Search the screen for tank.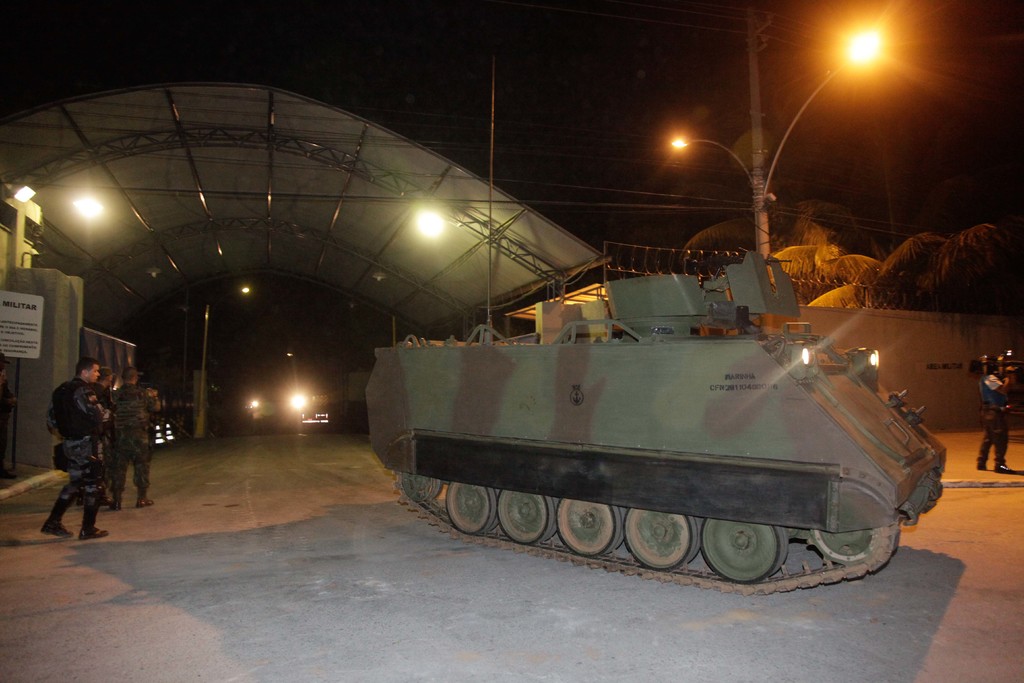
Found at <box>362,56,942,595</box>.
